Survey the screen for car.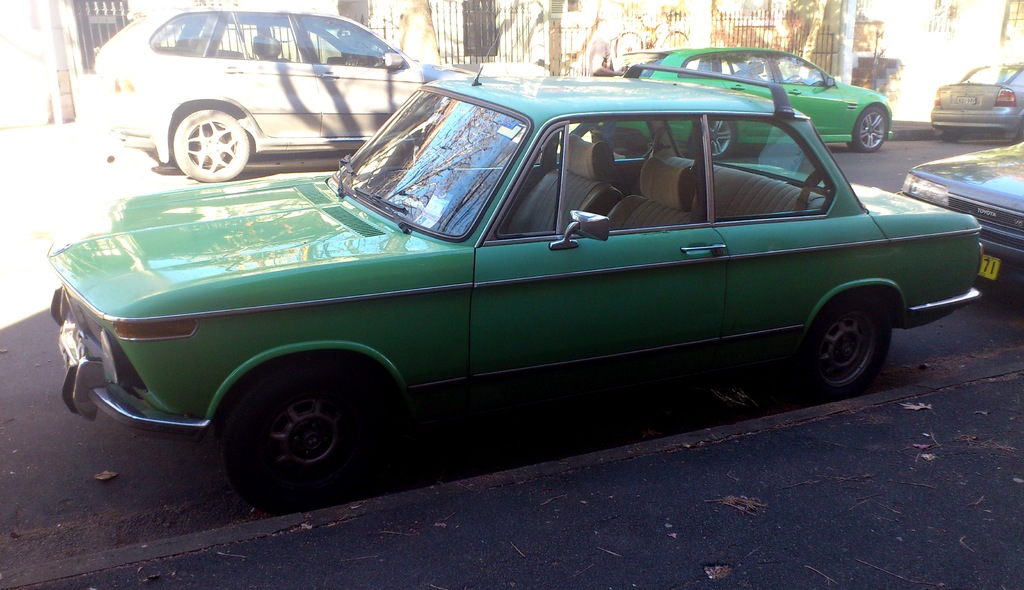
Survey found: [x1=929, y1=61, x2=1023, y2=143].
